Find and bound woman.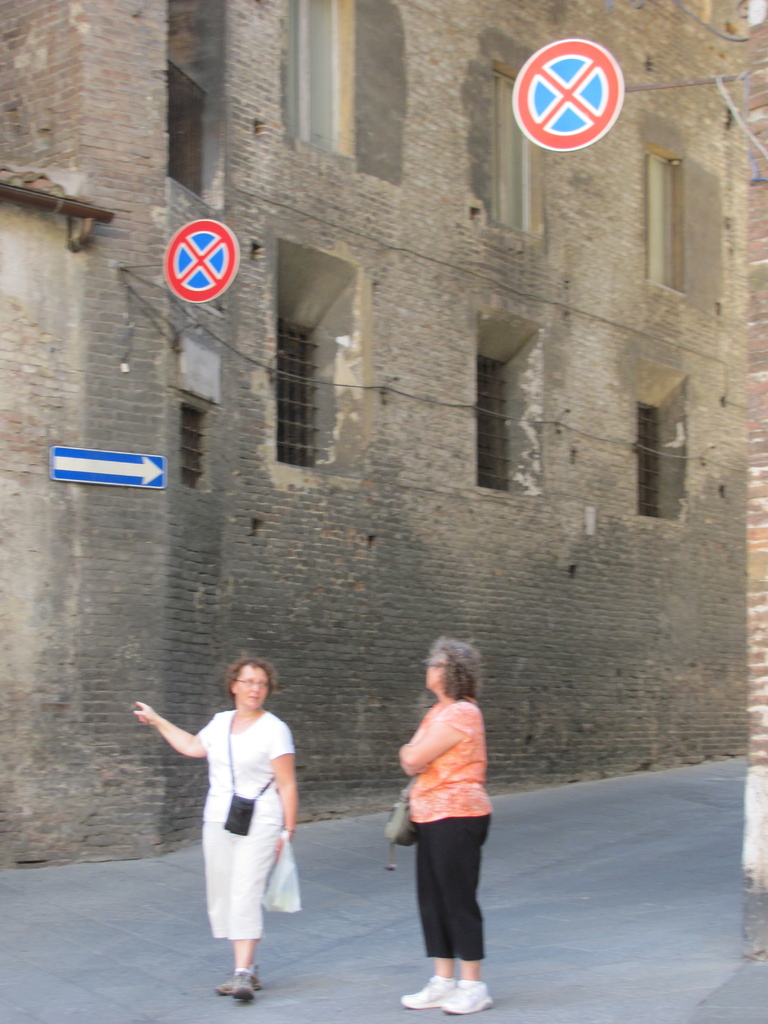
Bound: 385 637 504 995.
